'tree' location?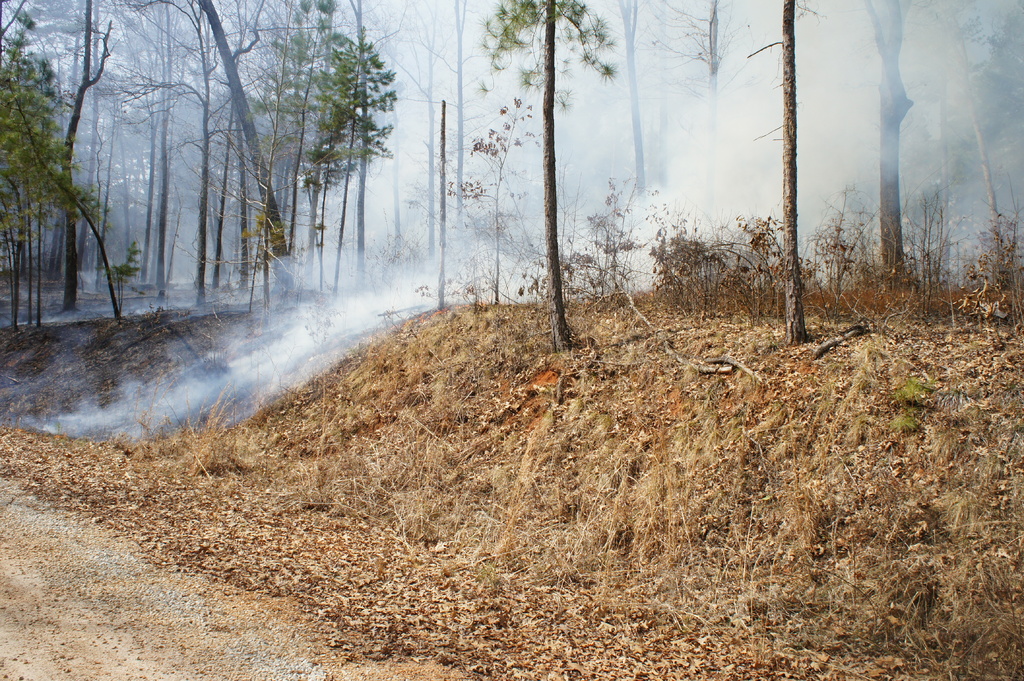
307, 0, 394, 314
